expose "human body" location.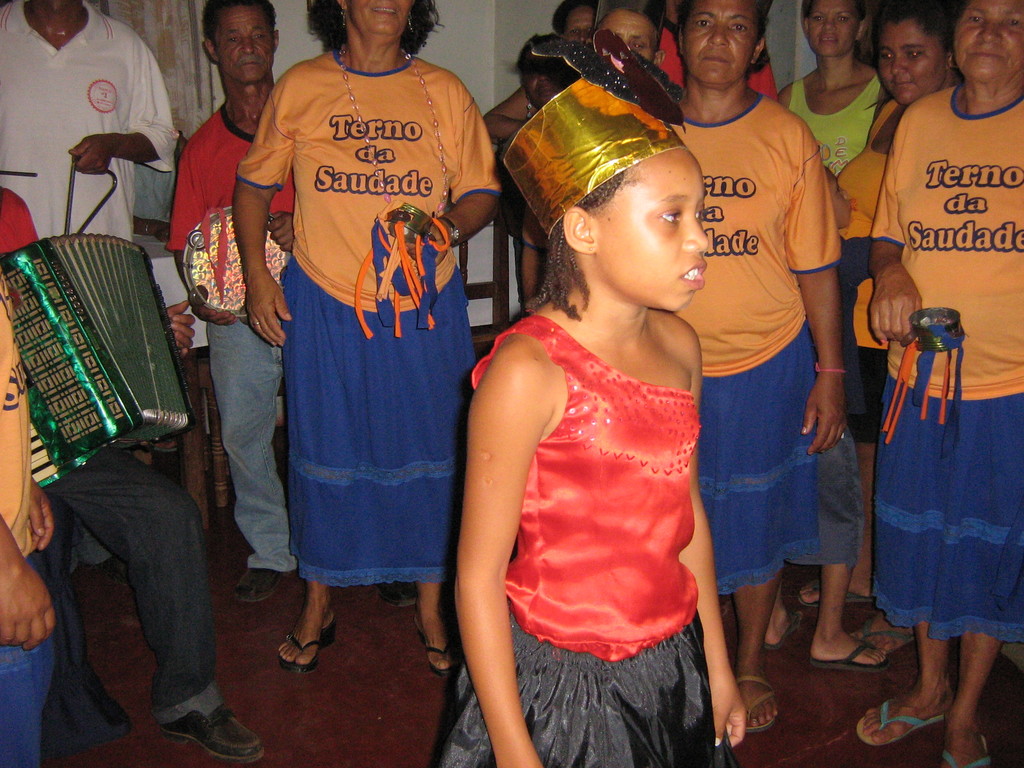
Exposed at x1=470 y1=84 x2=739 y2=765.
